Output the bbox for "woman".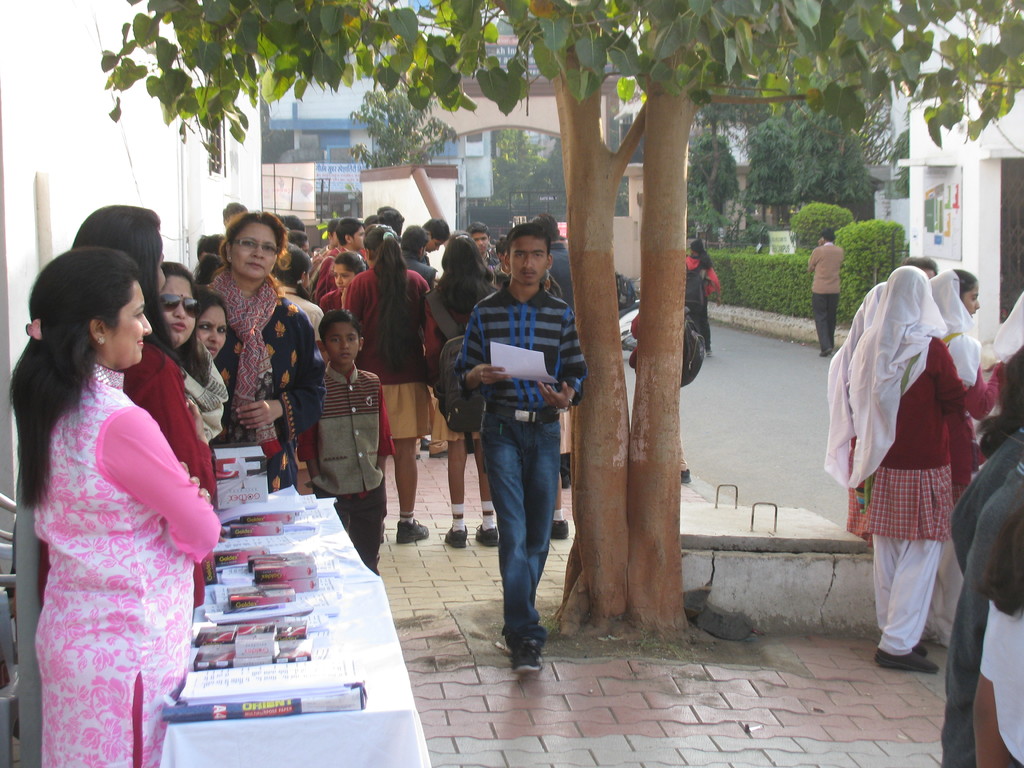
box=[71, 204, 214, 606].
